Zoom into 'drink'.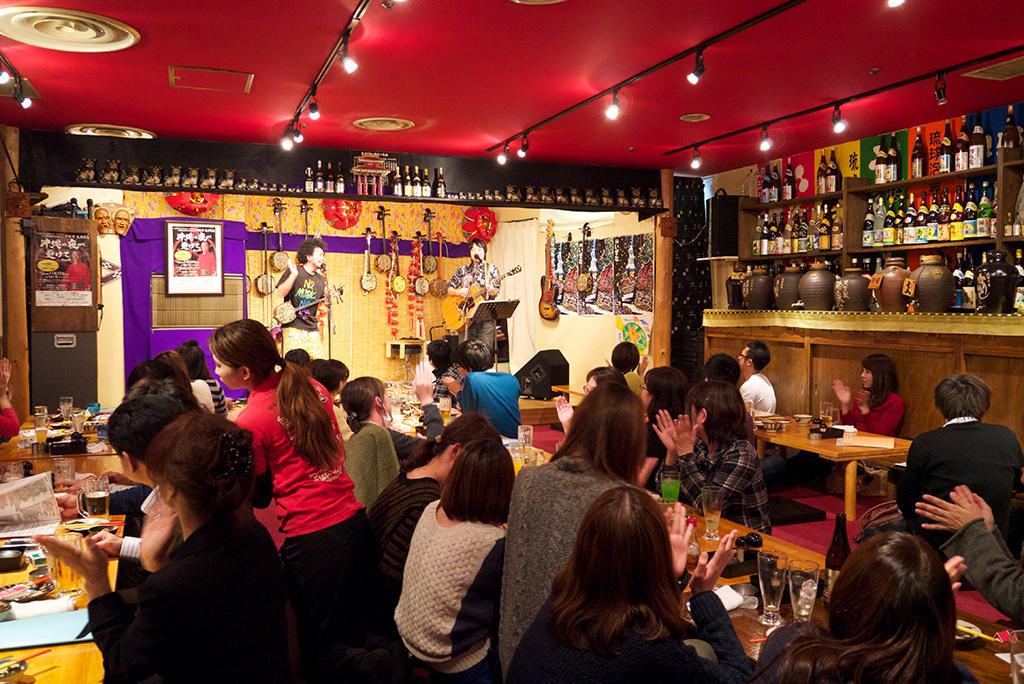
Zoom target: detection(315, 157, 325, 190).
